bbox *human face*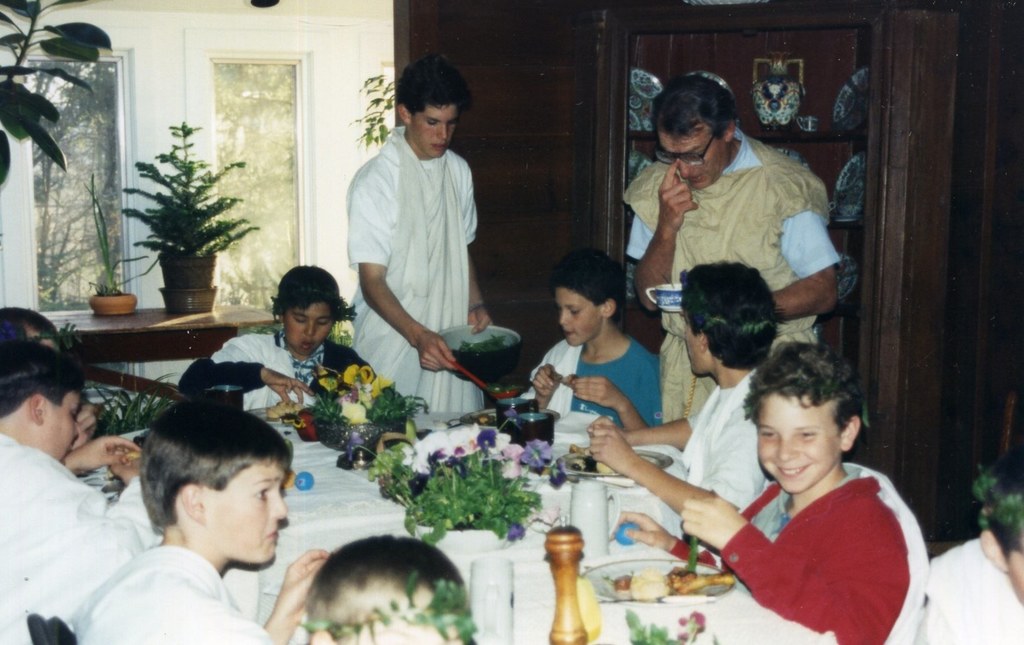
l=200, t=468, r=287, b=562
